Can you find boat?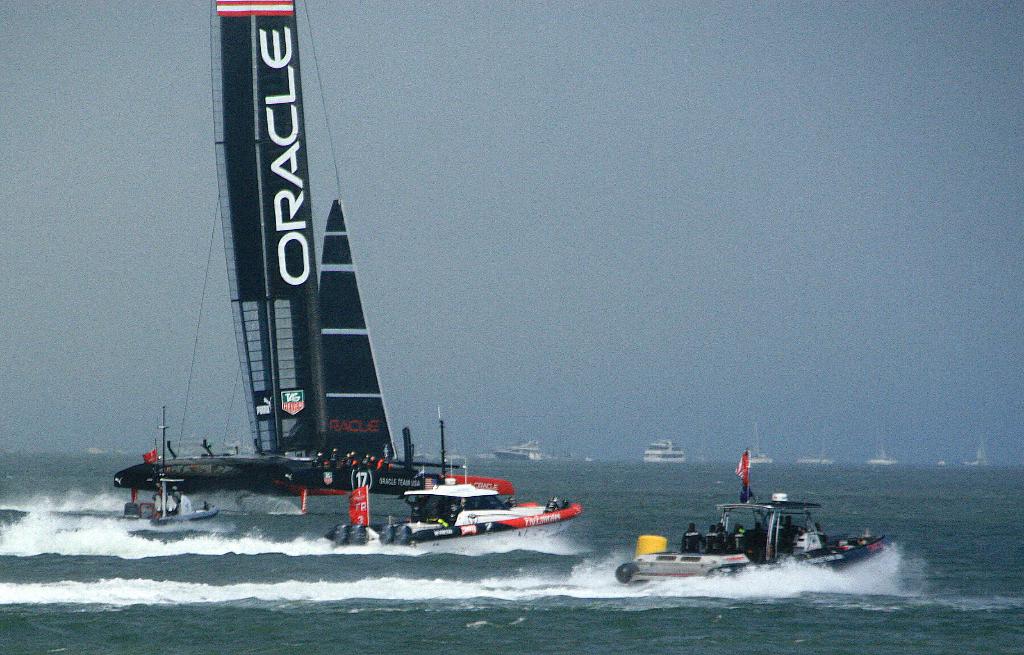
Yes, bounding box: [333,456,579,540].
